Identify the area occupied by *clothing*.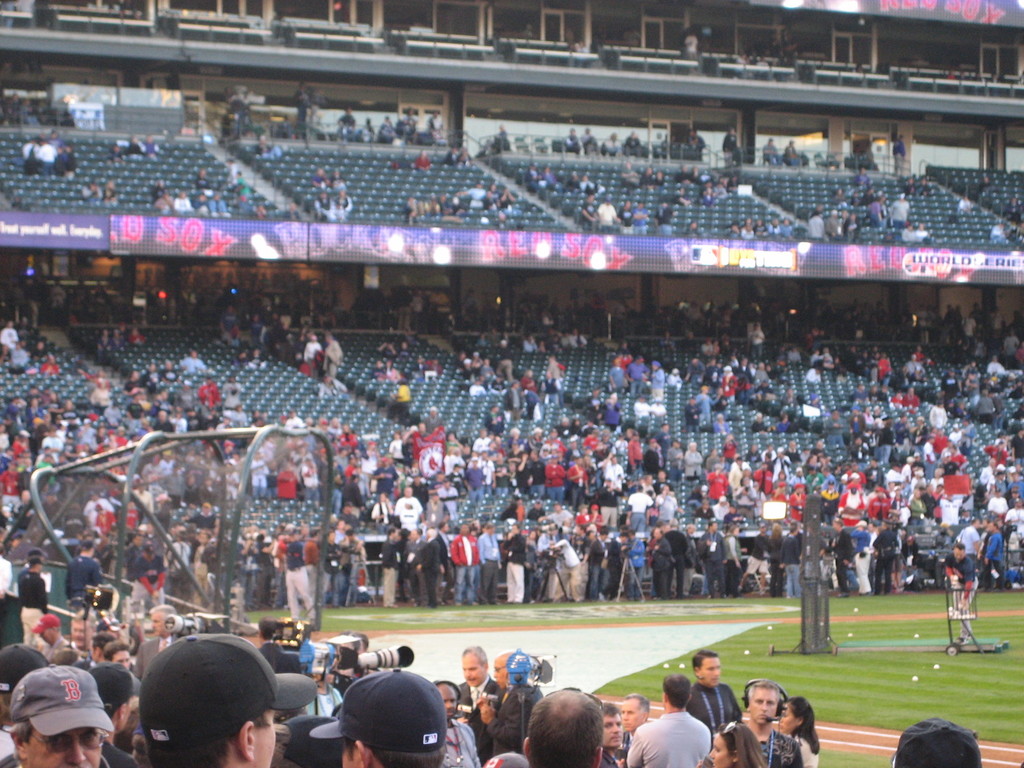
Area: {"x1": 925, "y1": 401, "x2": 952, "y2": 431}.
